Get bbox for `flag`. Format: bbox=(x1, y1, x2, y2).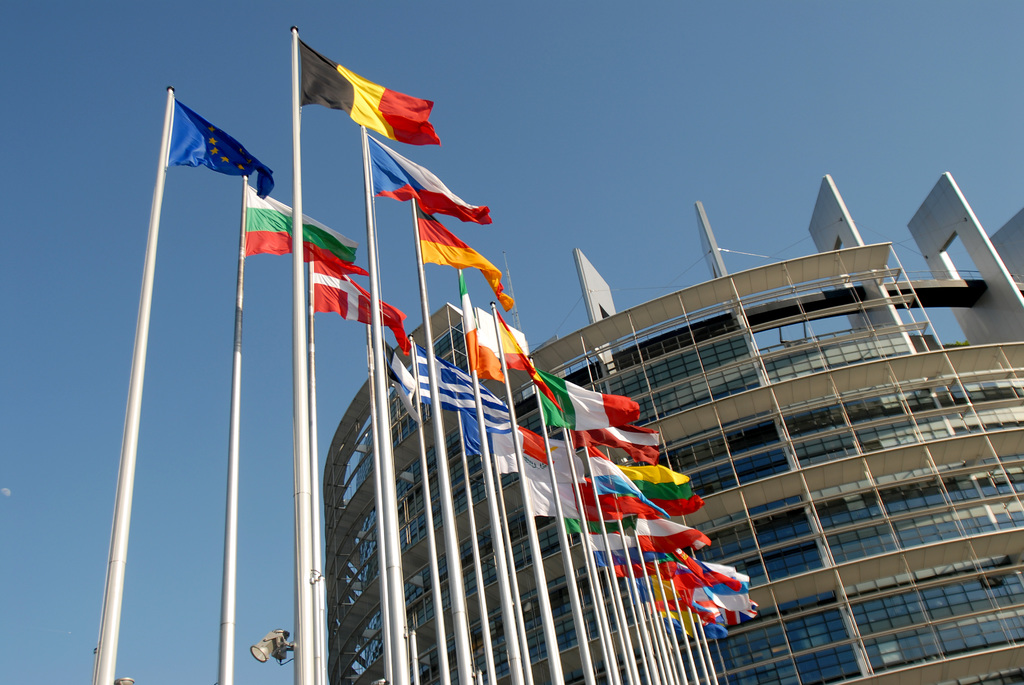
bbox=(386, 338, 431, 411).
